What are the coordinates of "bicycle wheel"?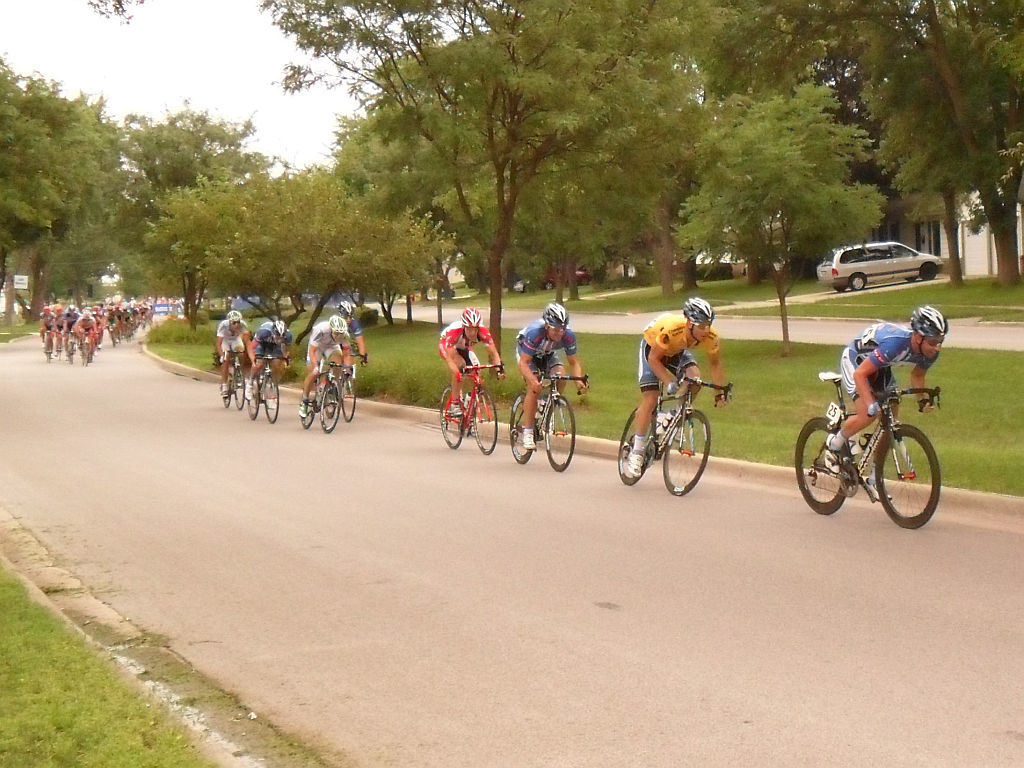
[543, 393, 575, 472].
